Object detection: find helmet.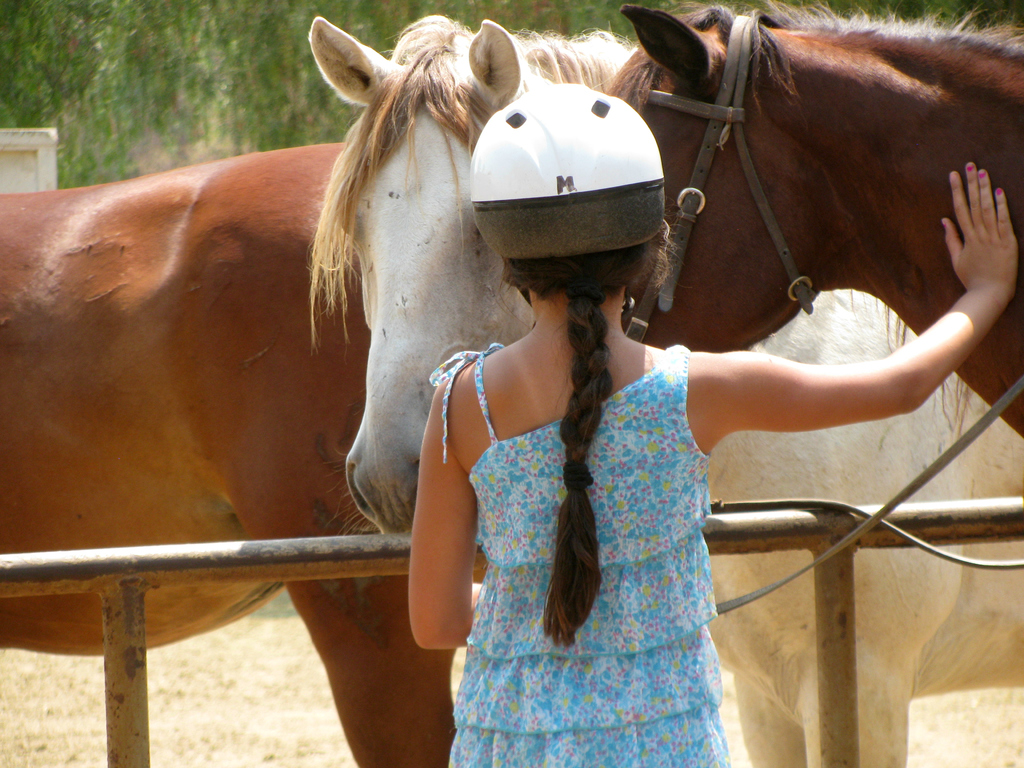
(x1=458, y1=76, x2=676, y2=301).
